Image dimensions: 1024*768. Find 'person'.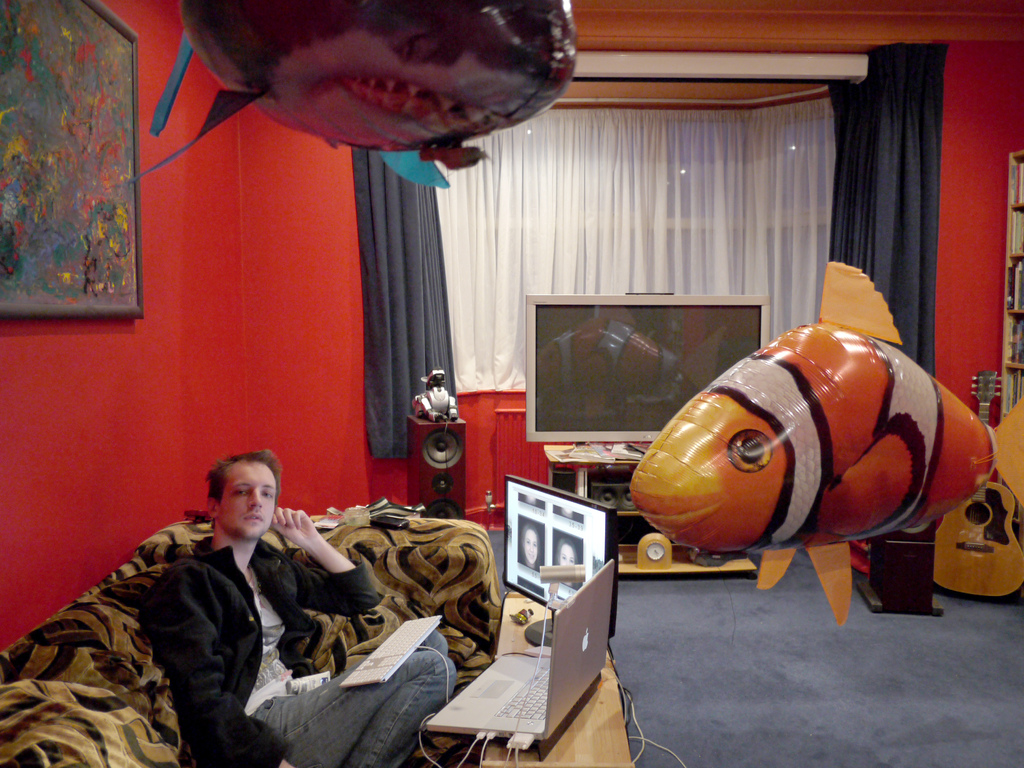
(x1=108, y1=458, x2=444, y2=737).
